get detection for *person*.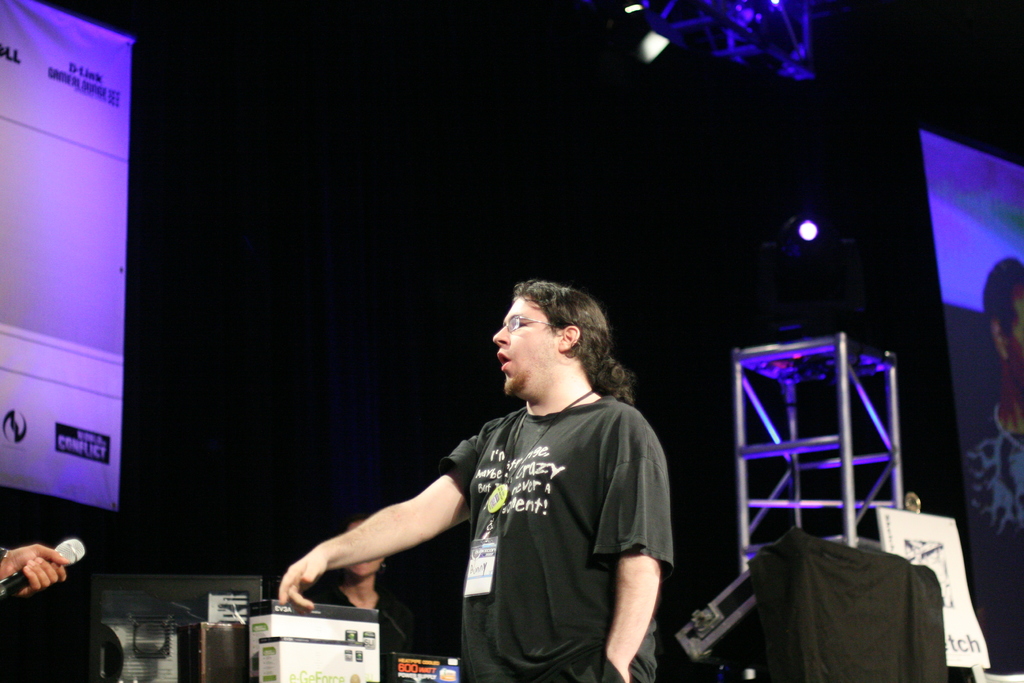
Detection: 273 280 673 682.
